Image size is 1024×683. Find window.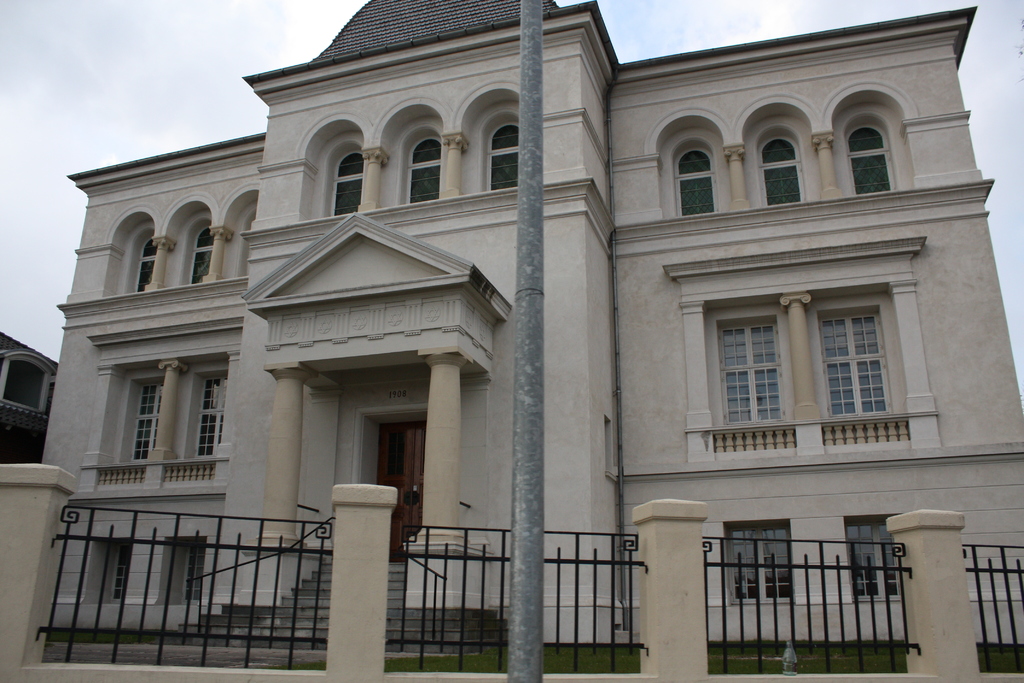
crop(76, 347, 238, 494).
